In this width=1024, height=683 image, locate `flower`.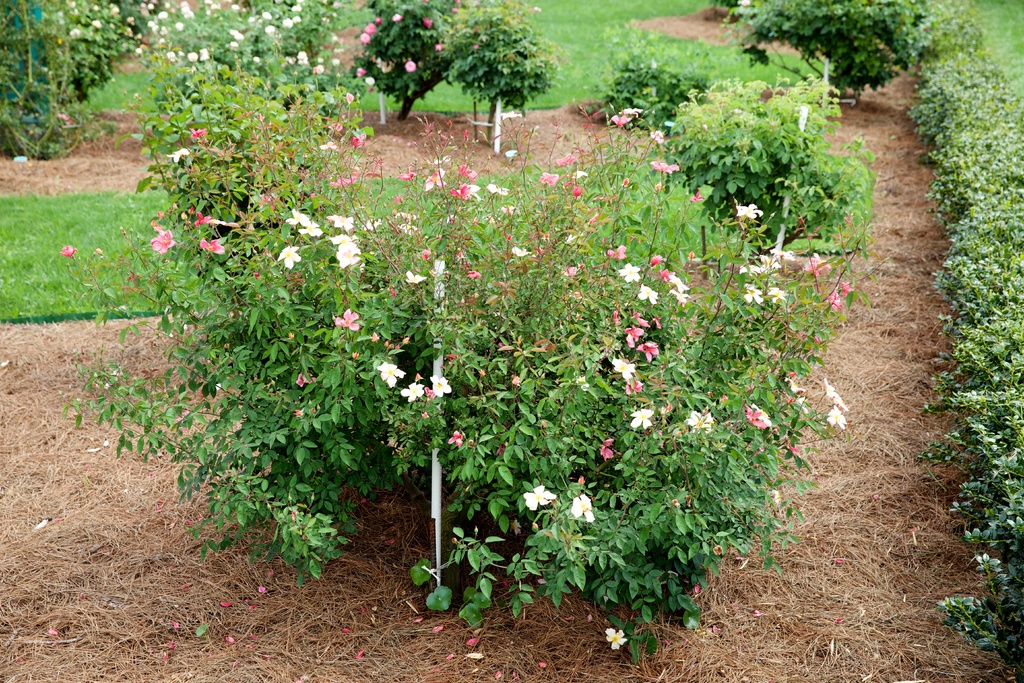
Bounding box: crop(394, 169, 419, 183).
